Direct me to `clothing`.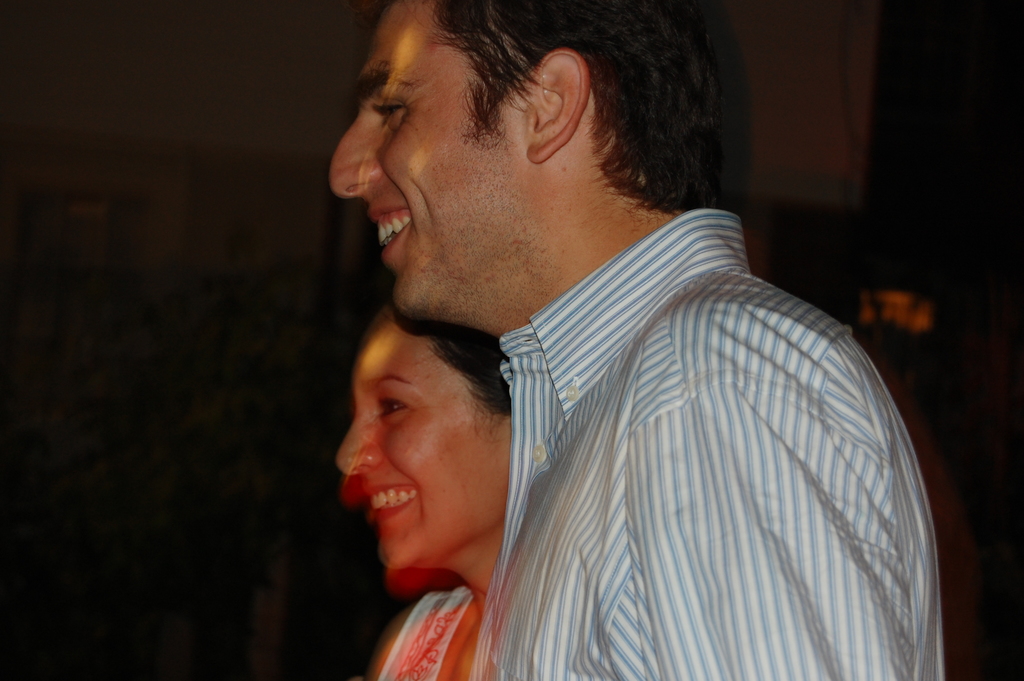
Direction: (left=363, top=582, right=483, bottom=680).
